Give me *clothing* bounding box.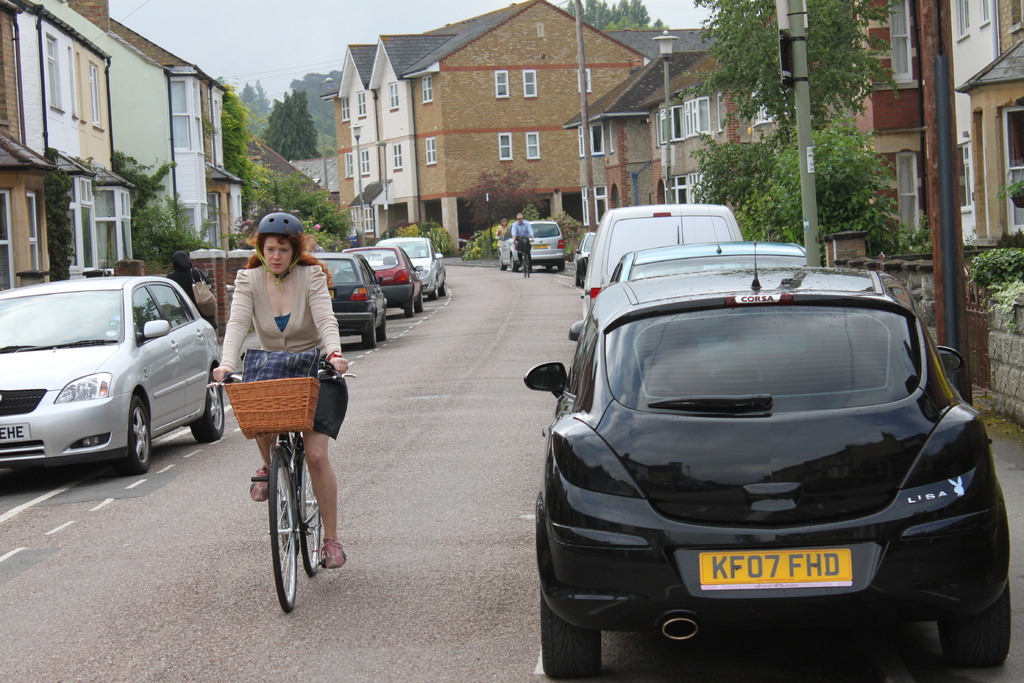
(left=207, top=243, right=328, bottom=392).
